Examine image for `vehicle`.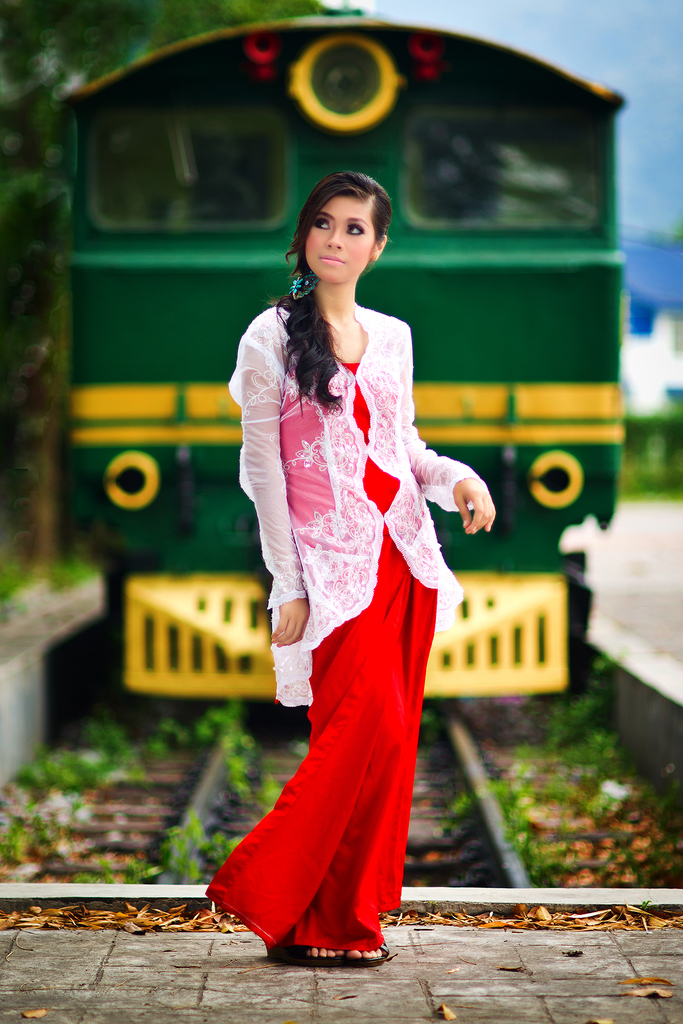
Examination result: <region>12, 0, 680, 732</region>.
